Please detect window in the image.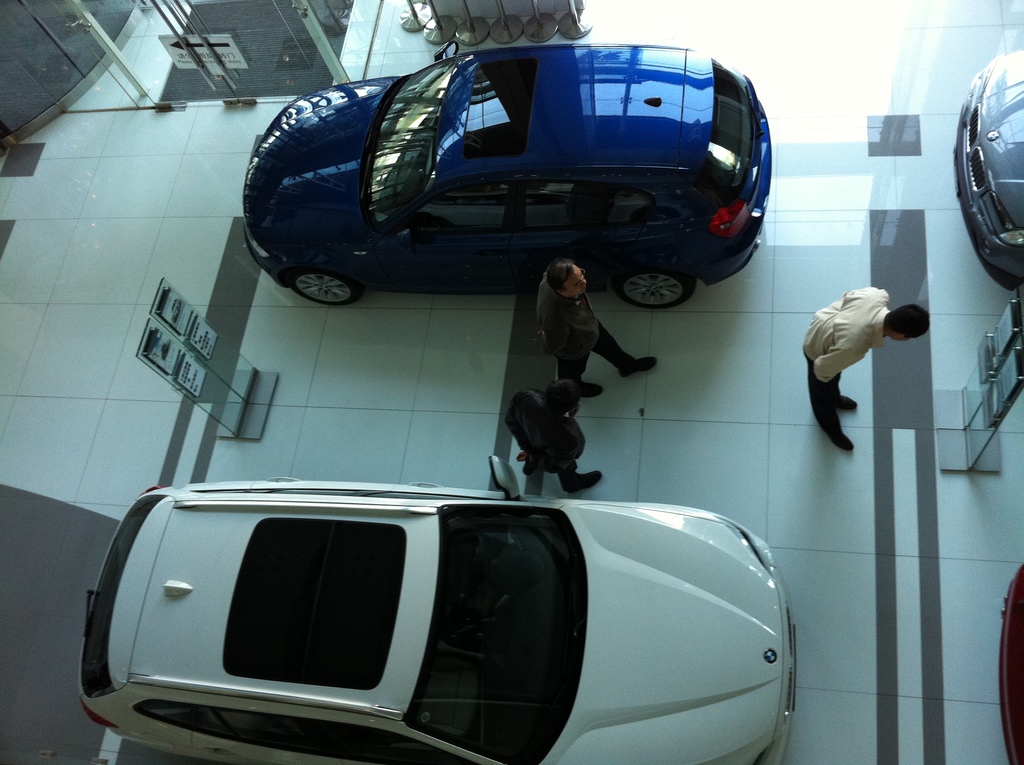
rect(207, 489, 458, 504).
